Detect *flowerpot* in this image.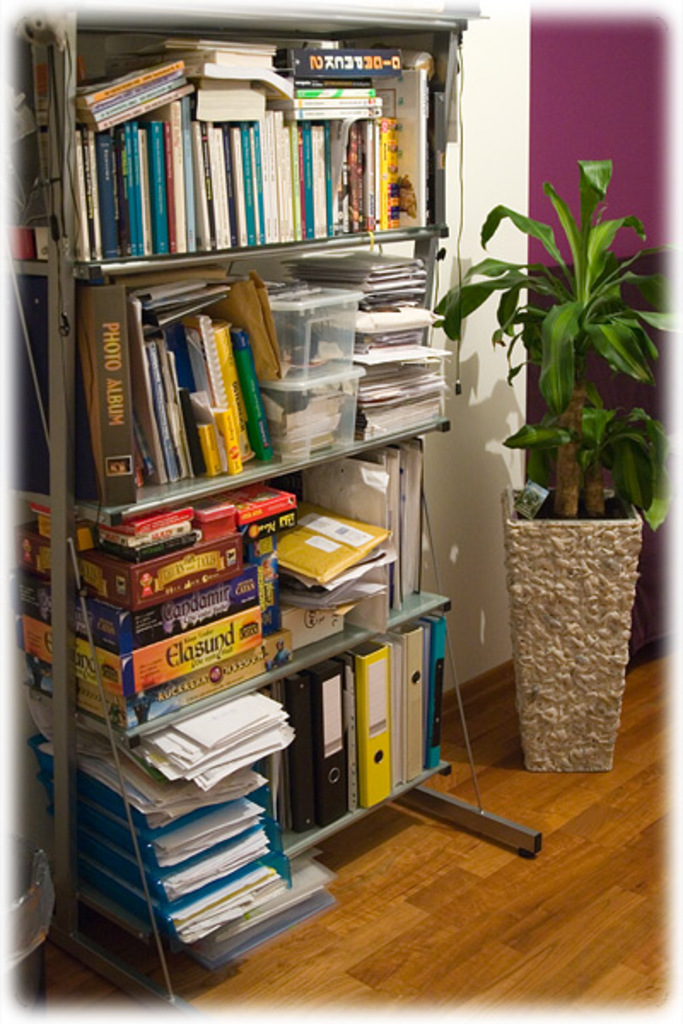
Detection: bbox=[482, 488, 640, 773].
